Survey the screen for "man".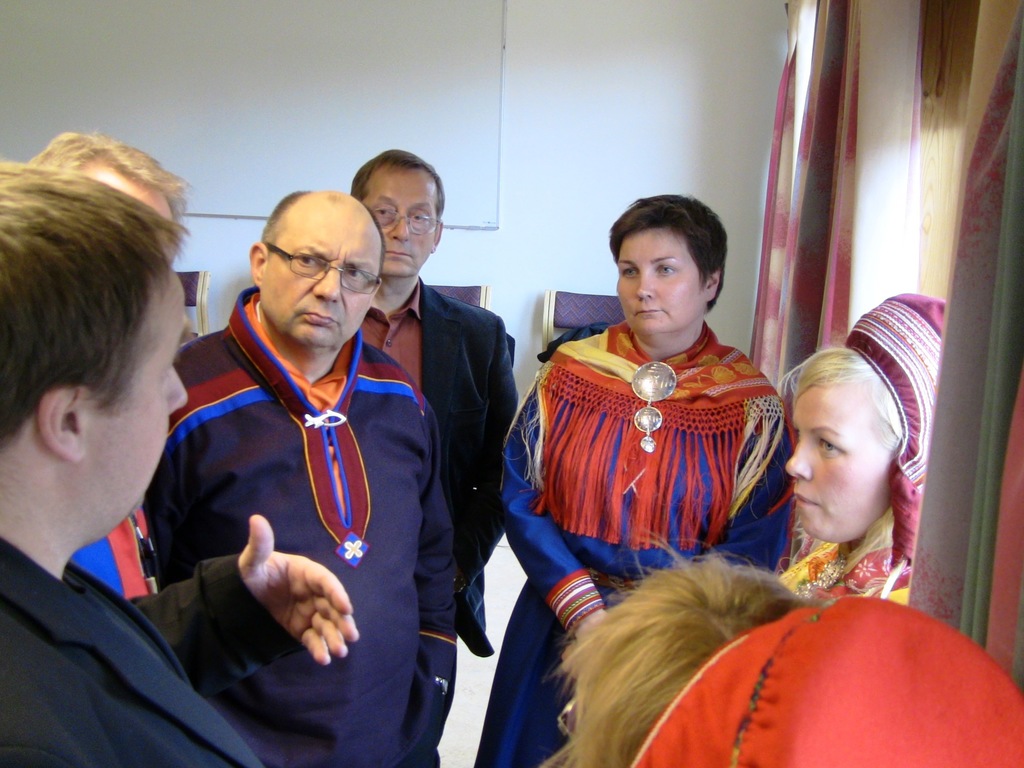
Survey found: [140,191,455,767].
